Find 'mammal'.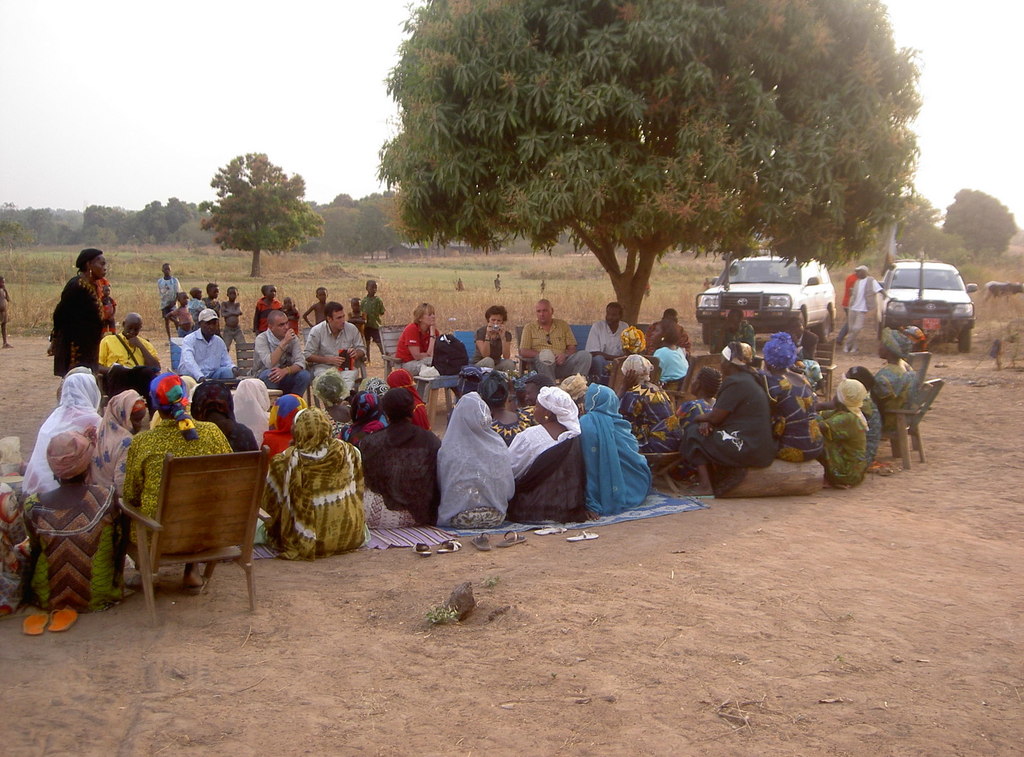
x1=0, y1=275, x2=13, y2=347.
